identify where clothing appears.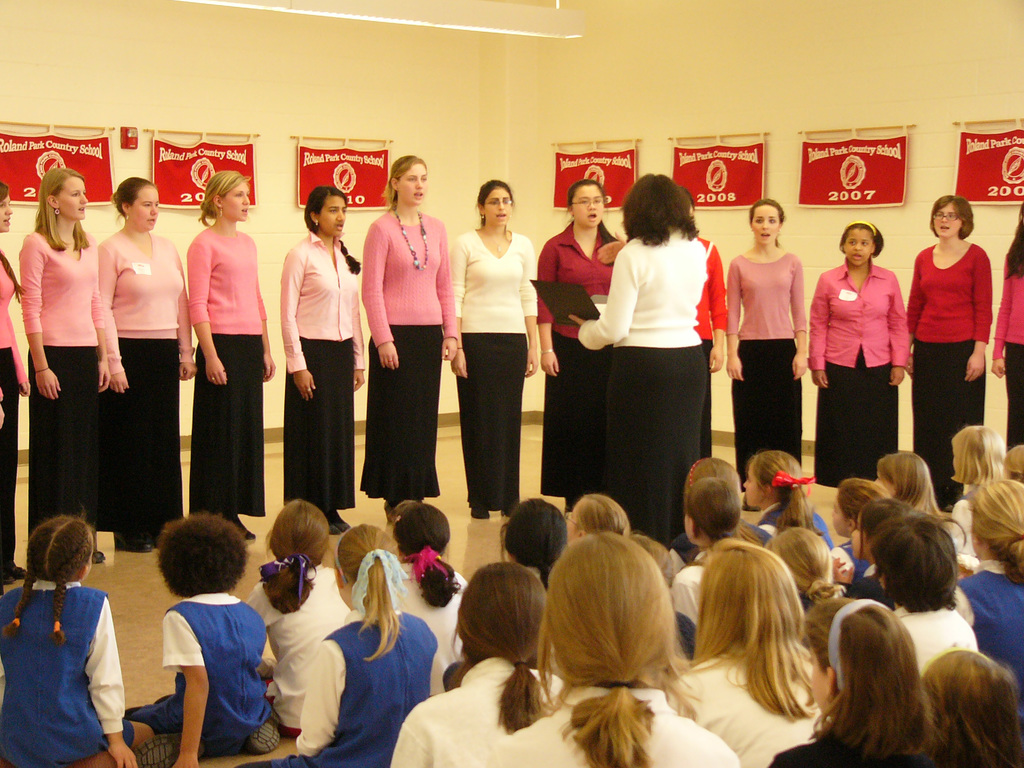
Appears at locate(951, 502, 977, 555).
